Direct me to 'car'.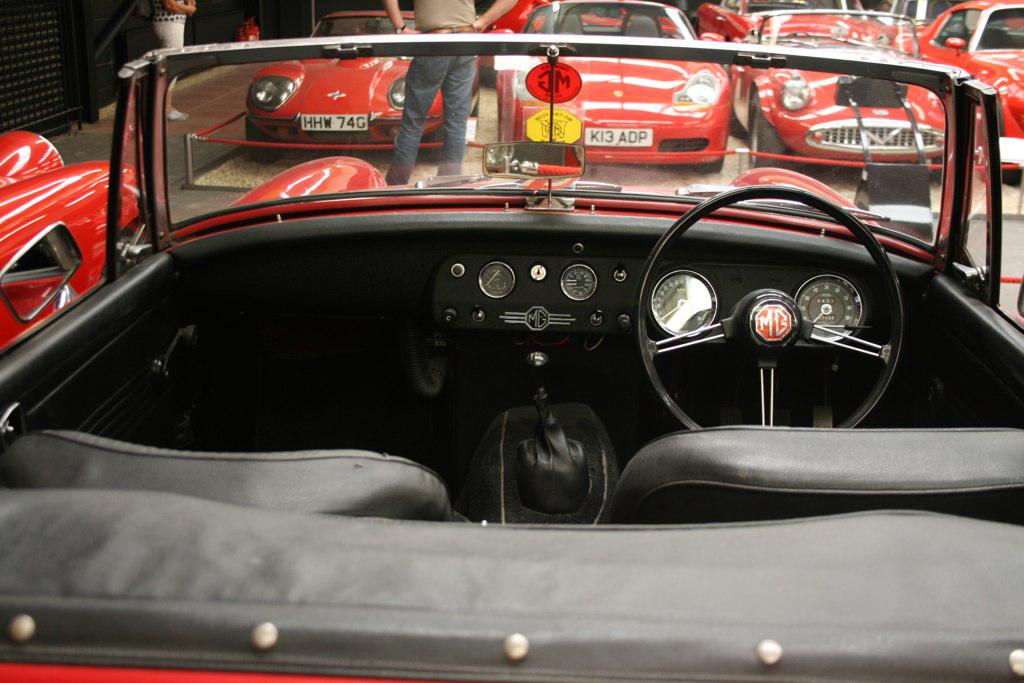
Direction: (245, 12, 483, 159).
